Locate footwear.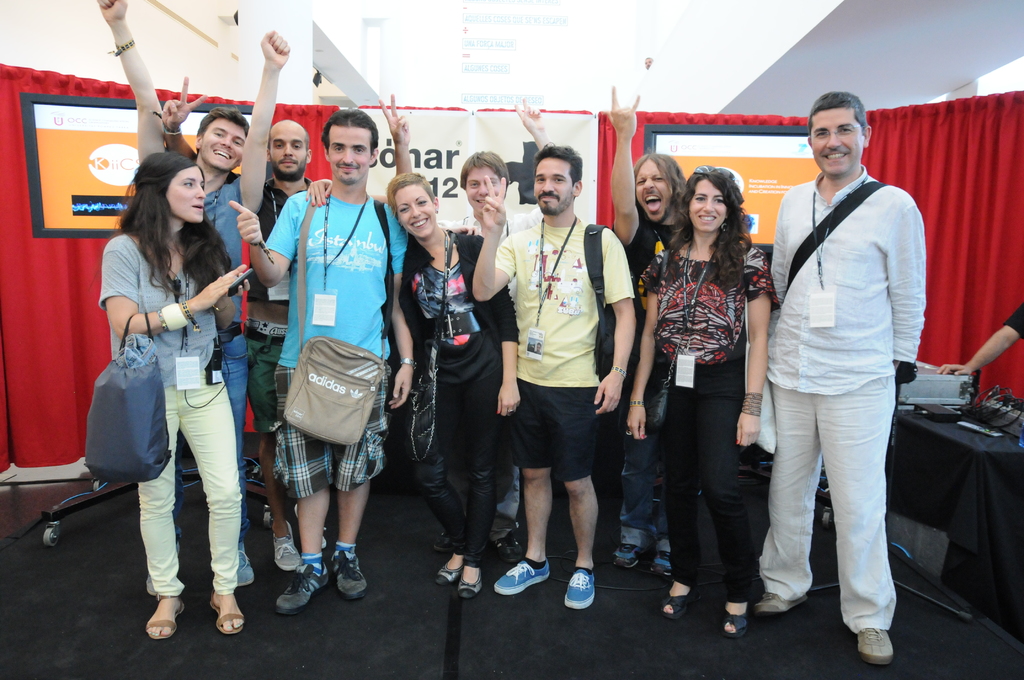
Bounding box: box=[856, 627, 895, 668].
